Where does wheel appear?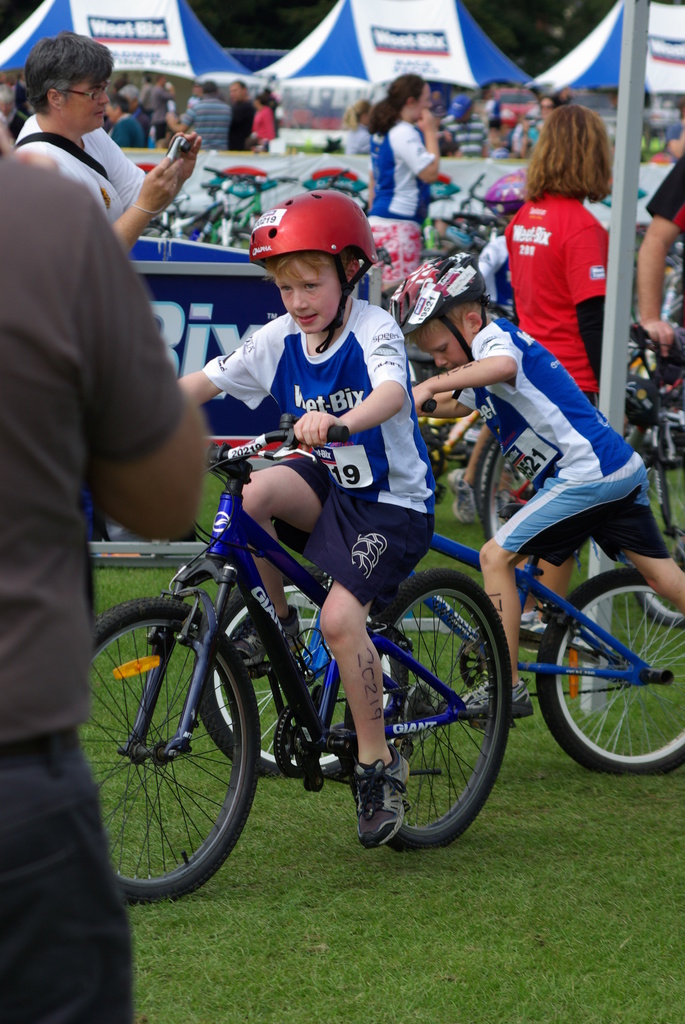
Appears at <box>76,590,262,900</box>.
